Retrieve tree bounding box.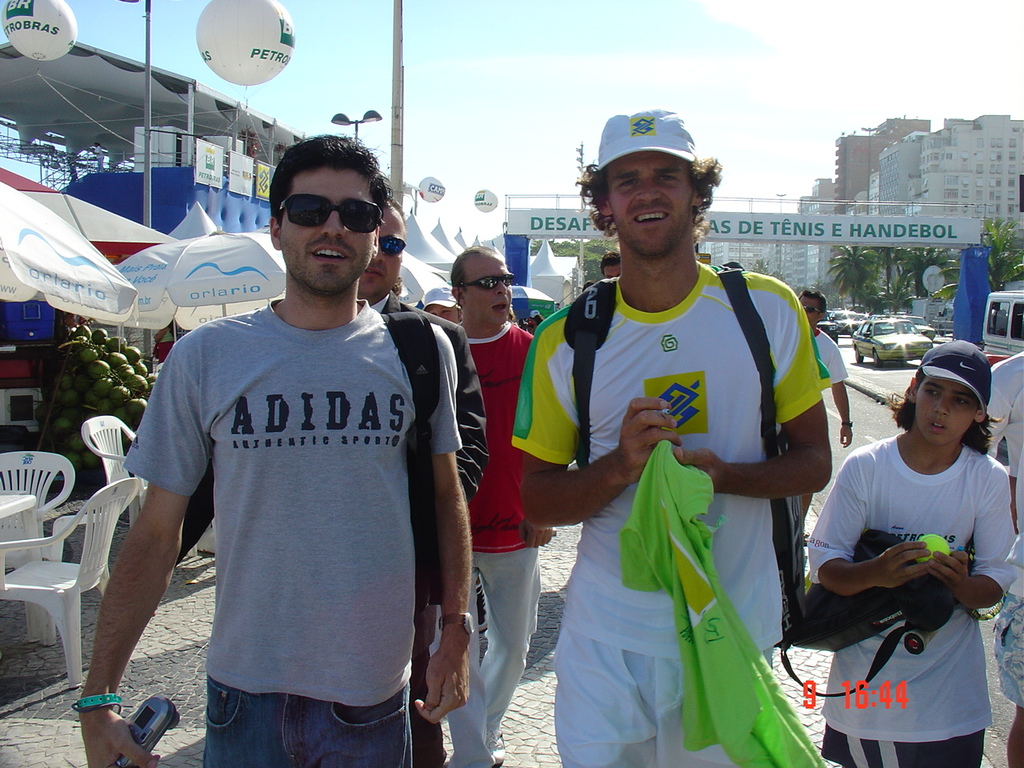
Bounding box: 933, 213, 1023, 315.
